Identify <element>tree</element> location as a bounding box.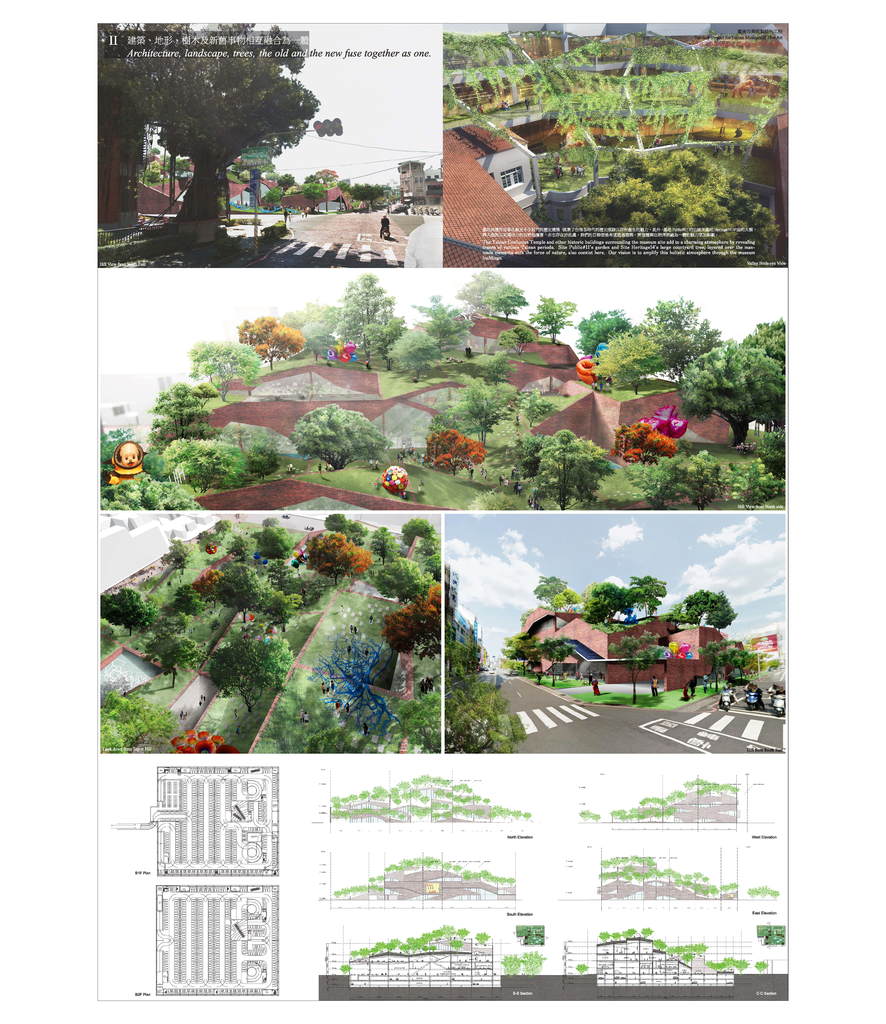
261,164,289,188.
